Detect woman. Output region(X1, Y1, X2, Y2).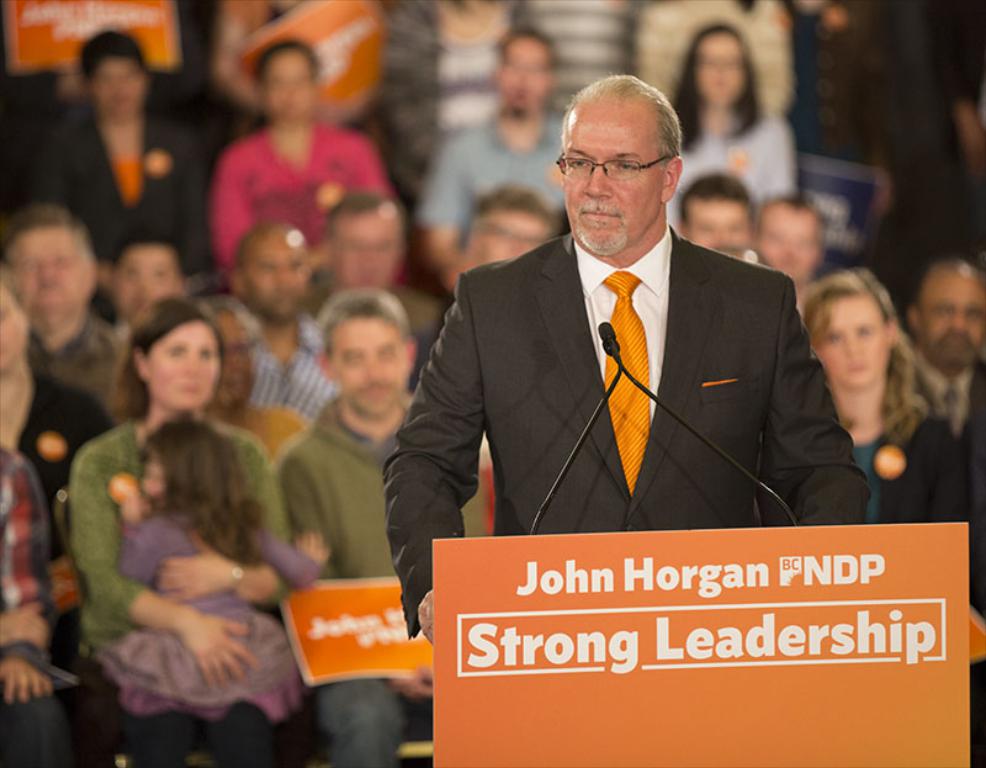
region(0, 269, 138, 767).
